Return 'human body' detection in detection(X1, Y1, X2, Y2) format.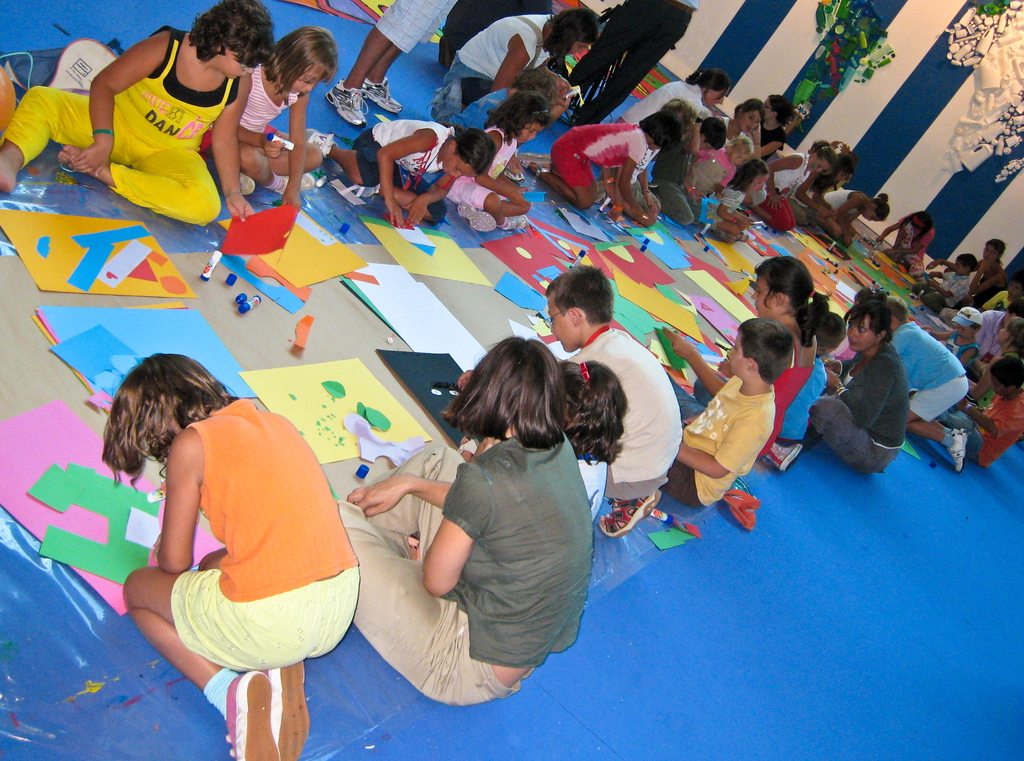
detection(343, 110, 493, 229).
